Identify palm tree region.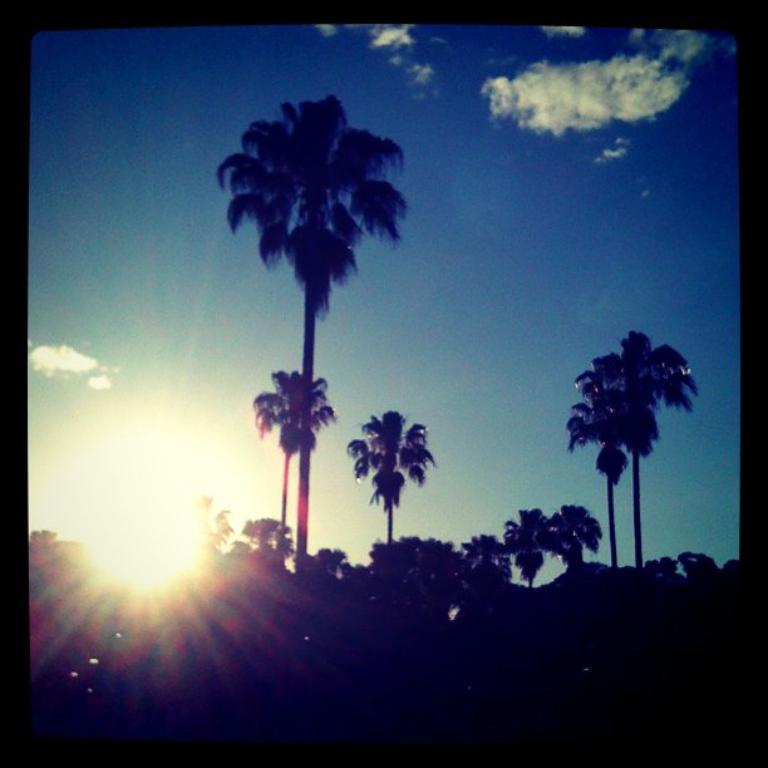
Region: {"x1": 248, "y1": 346, "x2": 326, "y2": 575}.
